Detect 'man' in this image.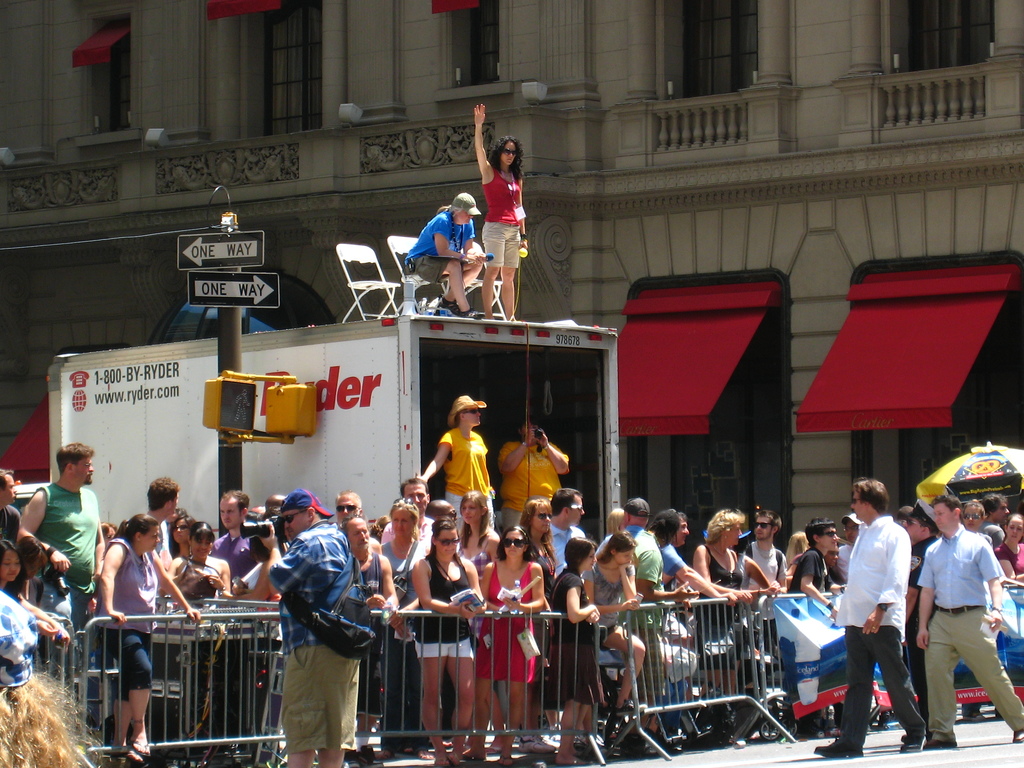
Detection: 745 509 791 596.
